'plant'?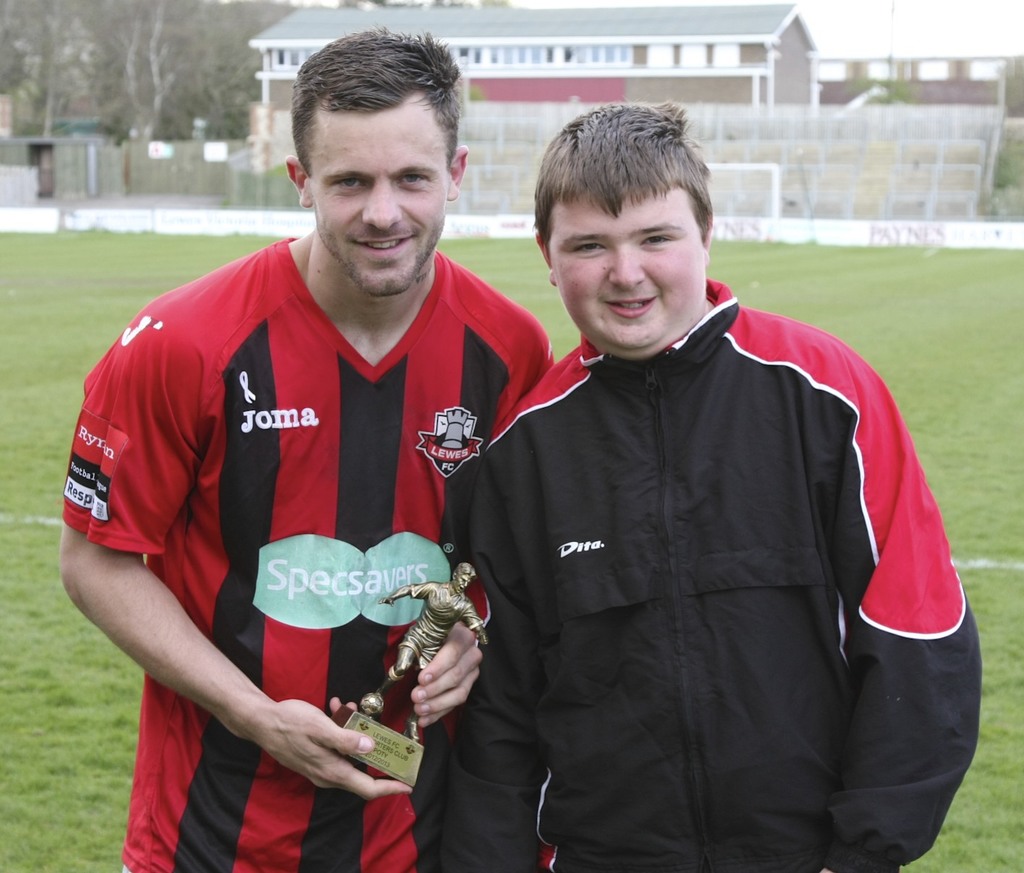
[x1=436, y1=231, x2=585, y2=368]
